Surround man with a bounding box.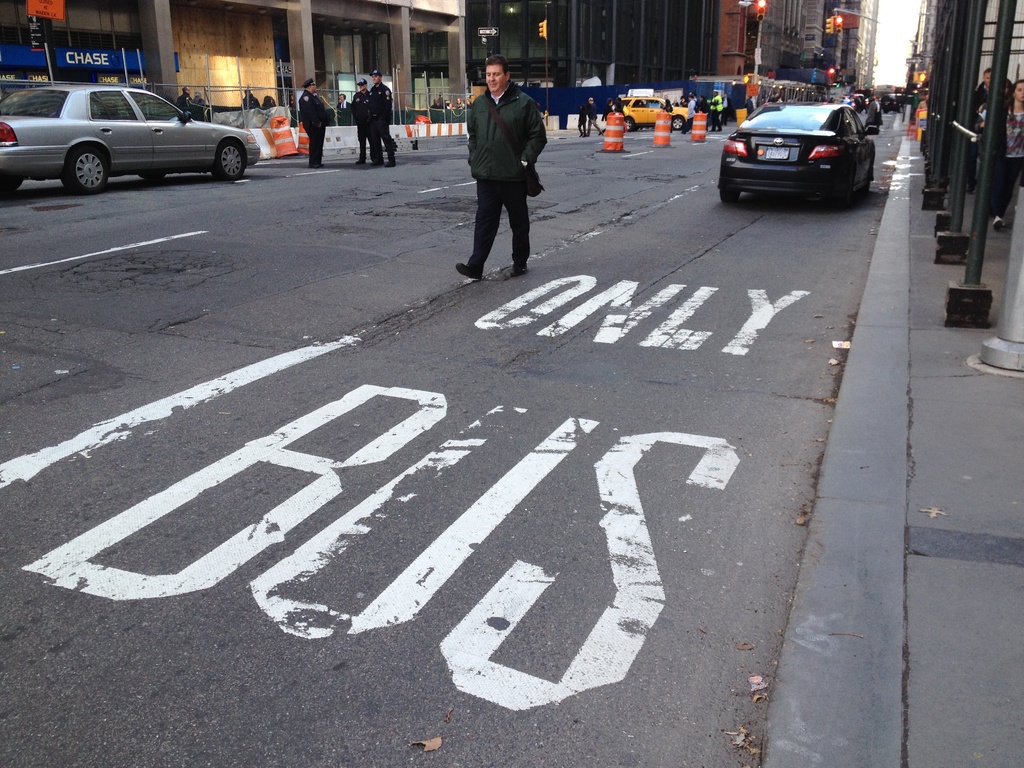
bbox(298, 76, 328, 167).
